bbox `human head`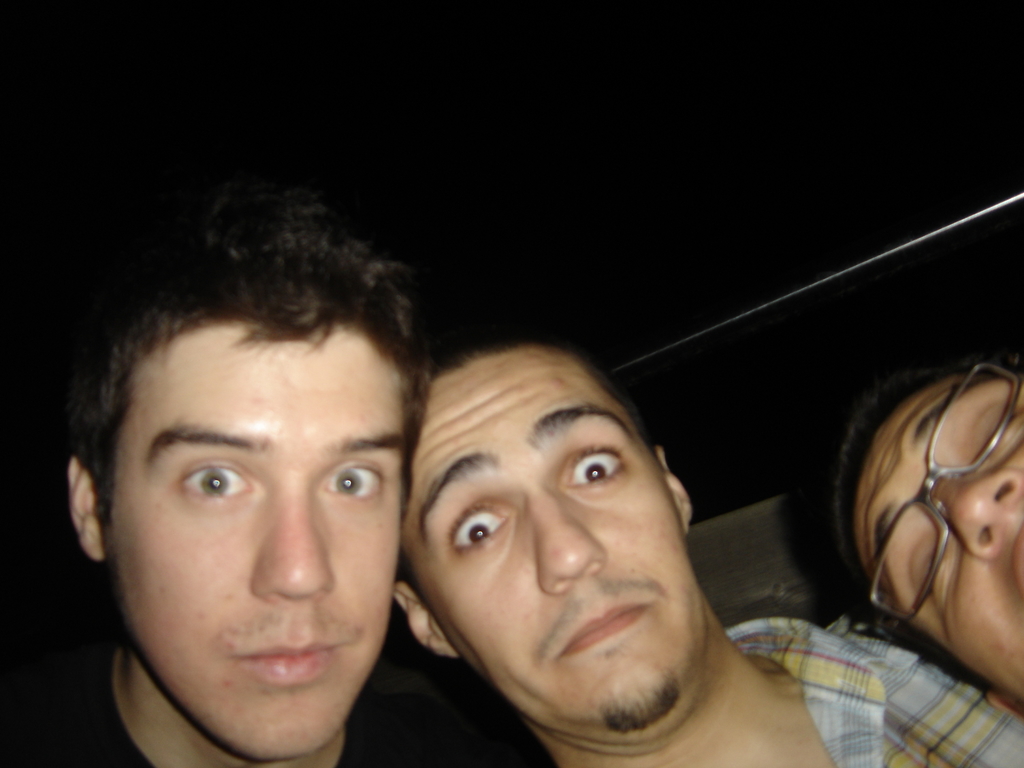
(left=59, top=207, right=433, bottom=764)
